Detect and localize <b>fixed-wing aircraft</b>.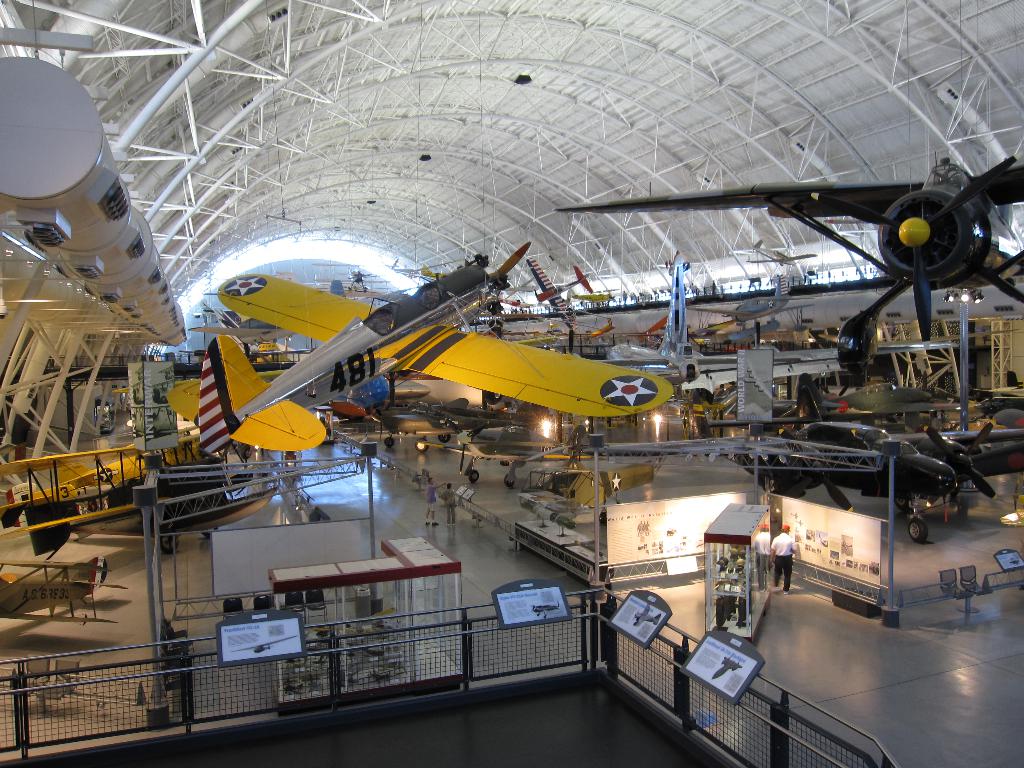
Localized at 551,158,1023,344.
